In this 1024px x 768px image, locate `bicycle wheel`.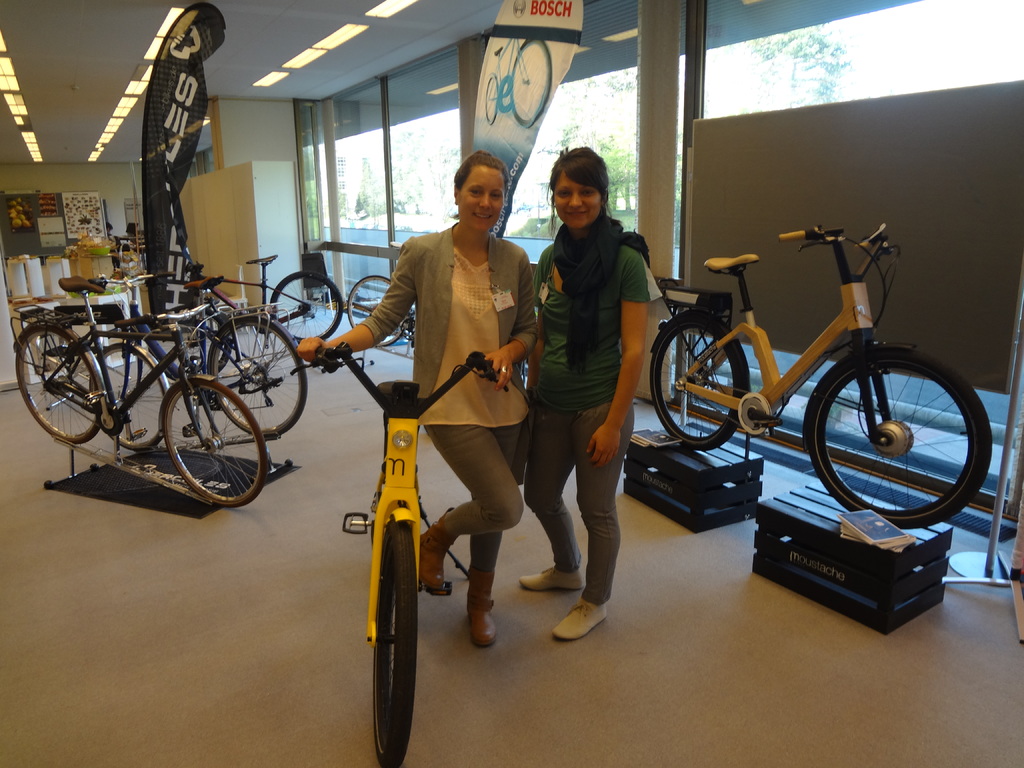
Bounding box: <region>273, 273, 348, 340</region>.
